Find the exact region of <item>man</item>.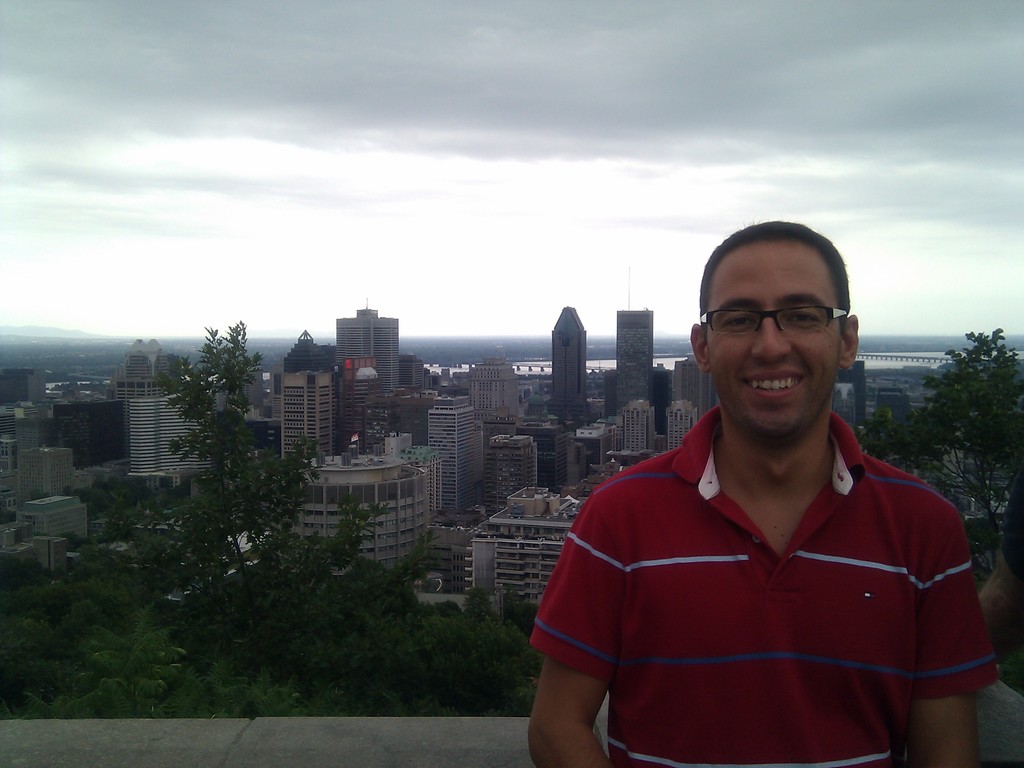
Exact region: pyautogui.locateOnScreen(517, 218, 1002, 765).
